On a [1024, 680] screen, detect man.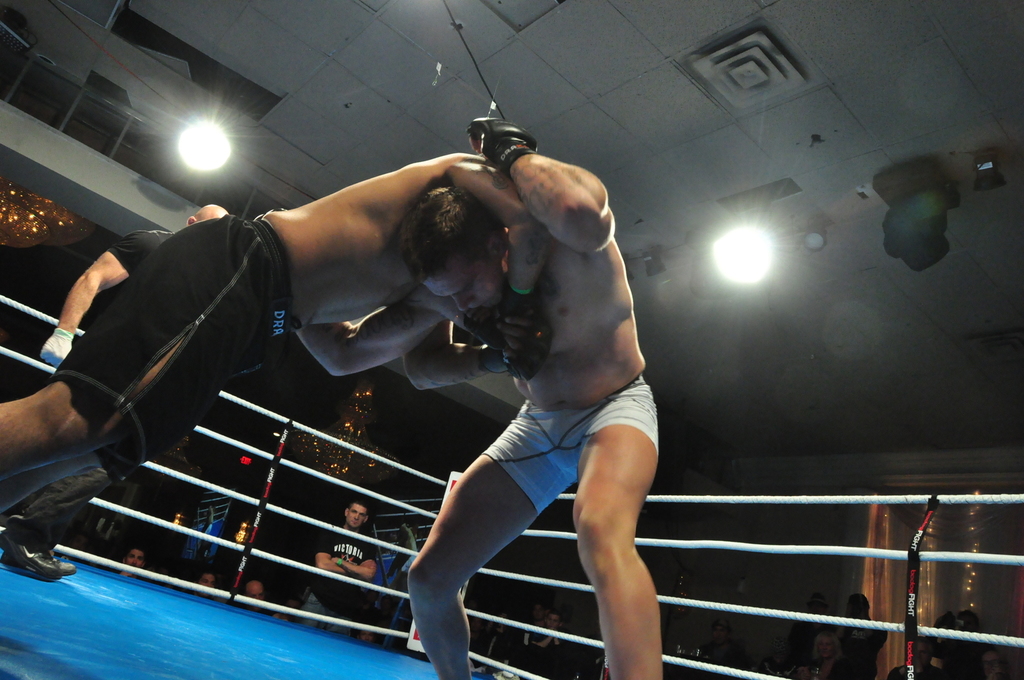
x1=0, y1=144, x2=552, y2=518.
